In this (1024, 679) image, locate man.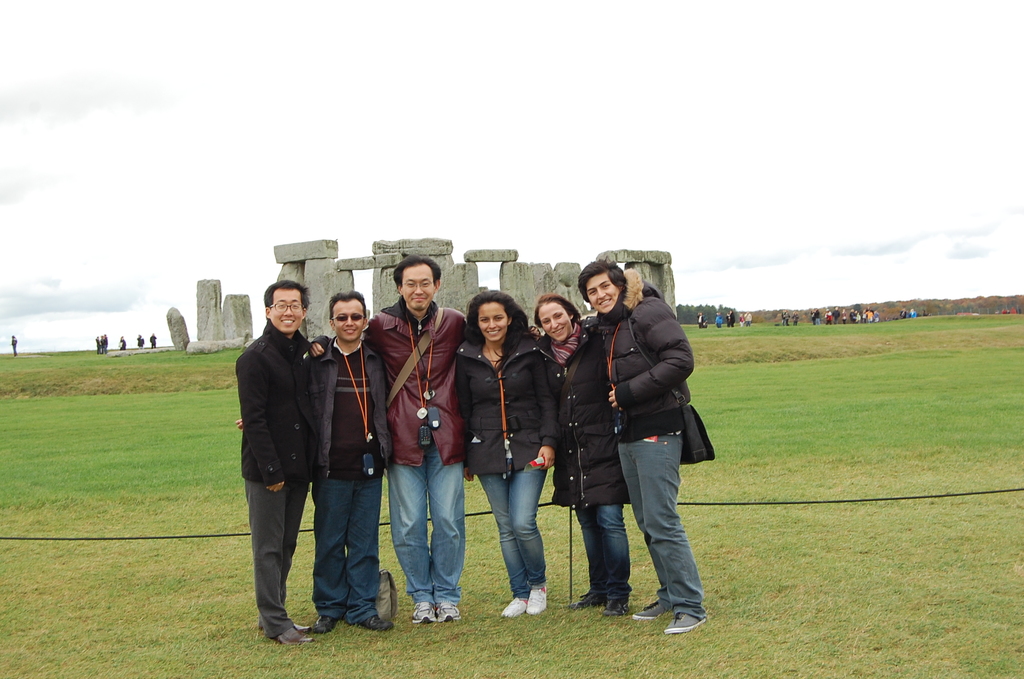
Bounding box: box(91, 333, 100, 352).
